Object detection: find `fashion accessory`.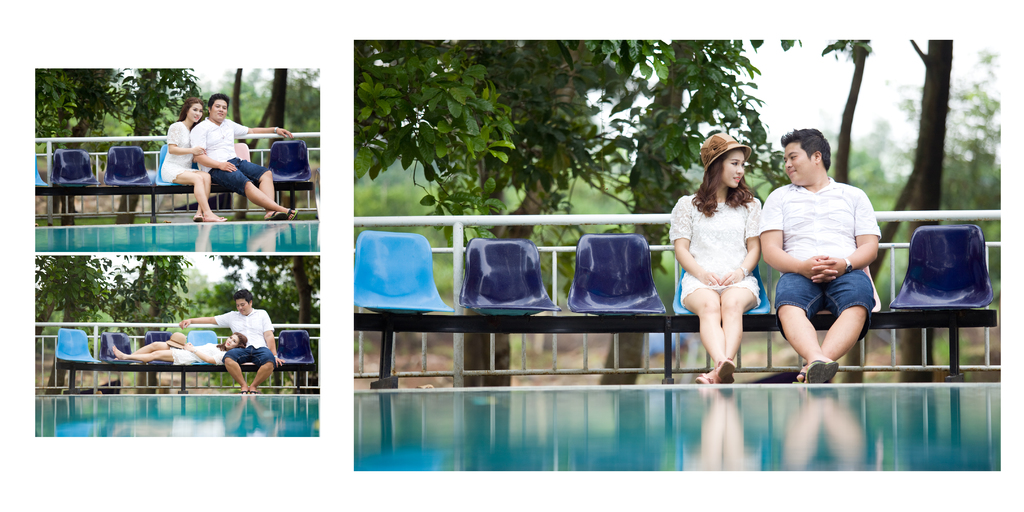
region(694, 131, 755, 172).
